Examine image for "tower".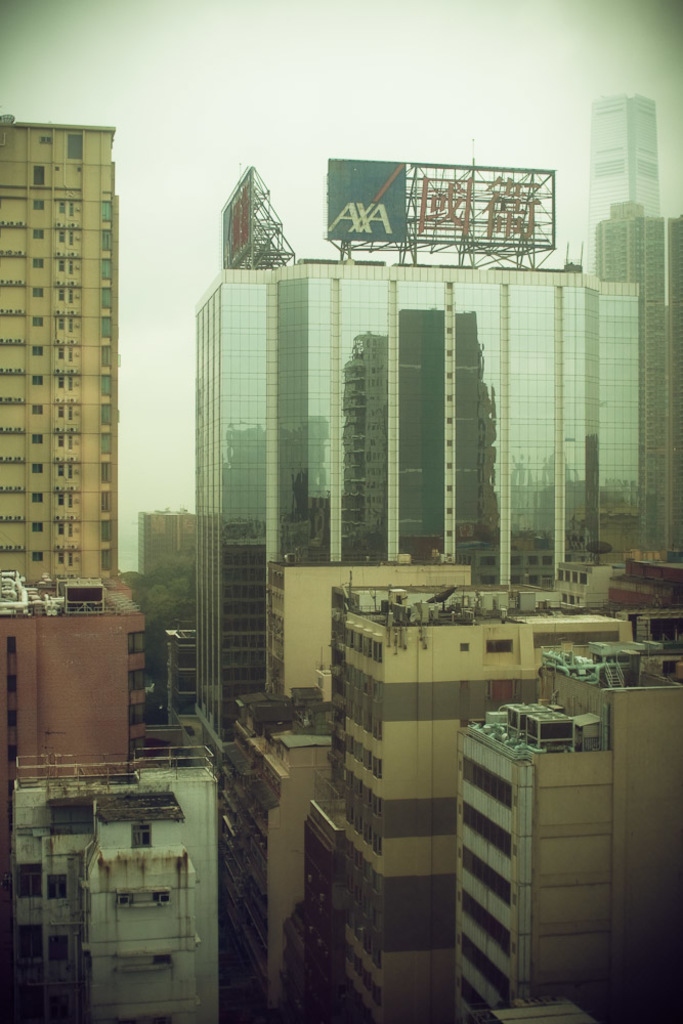
Examination result: {"x1": 583, "y1": 196, "x2": 682, "y2": 563}.
